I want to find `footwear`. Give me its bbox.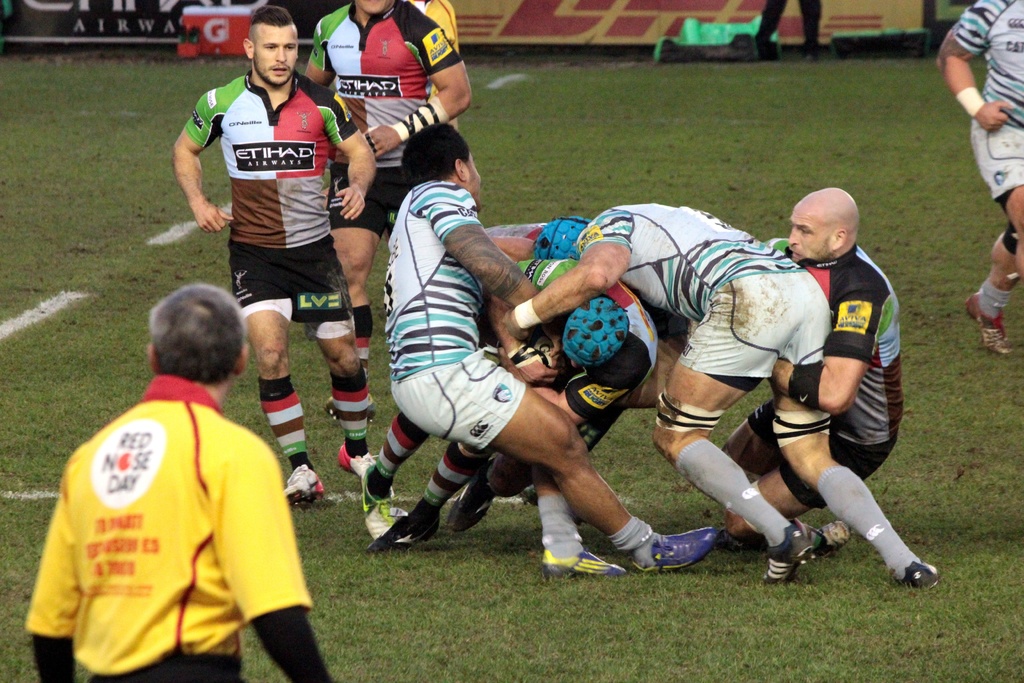
[328, 395, 378, 423].
